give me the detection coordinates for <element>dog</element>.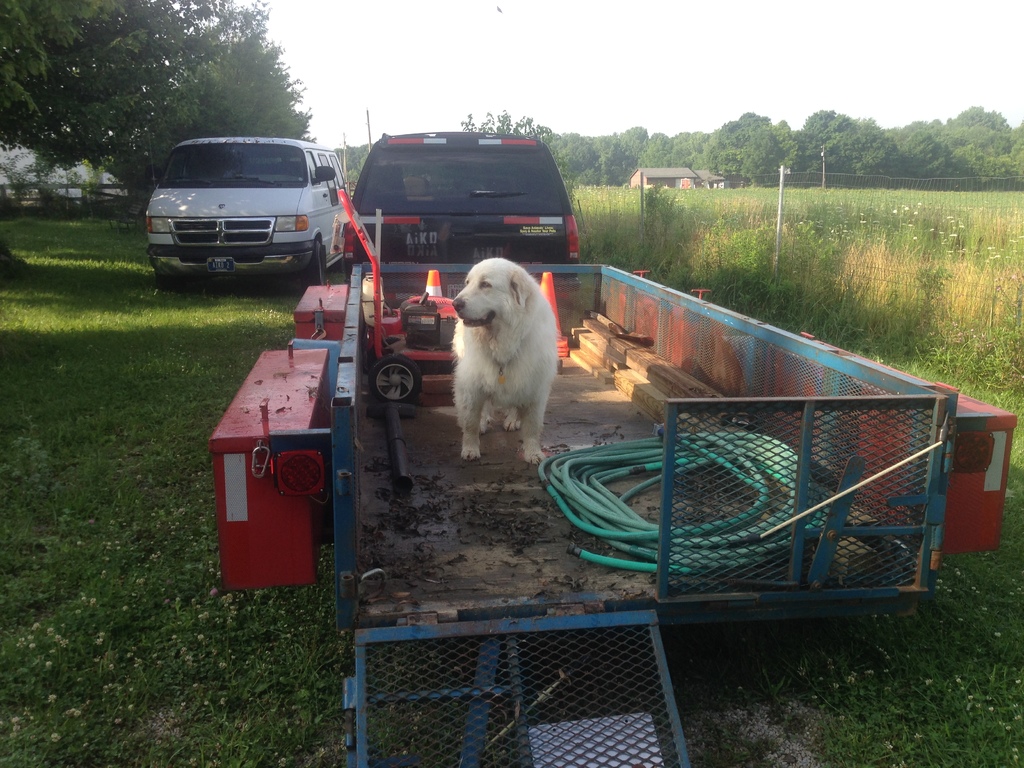
box=[447, 254, 556, 465].
